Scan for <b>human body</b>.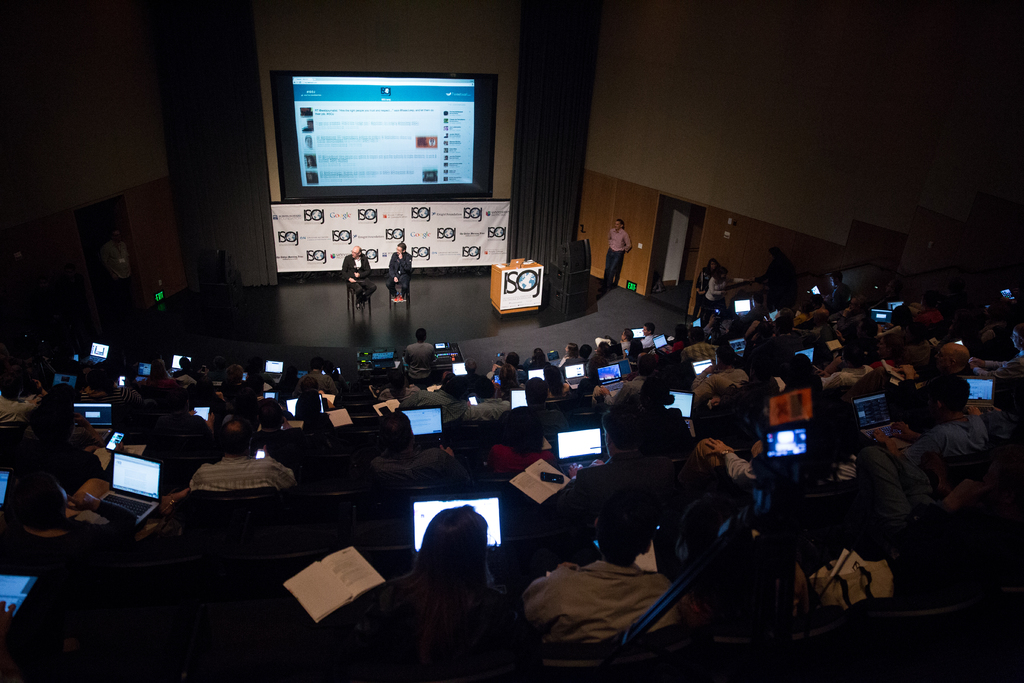
Scan result: l=189, t=418, r=294, b=488.
